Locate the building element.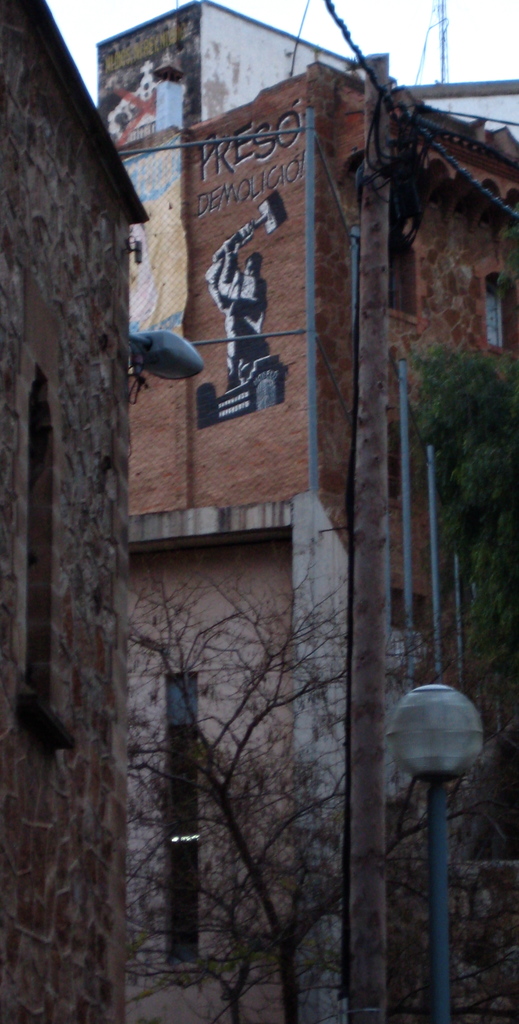
Element bbox: box(0, 0, 518, 1023).
